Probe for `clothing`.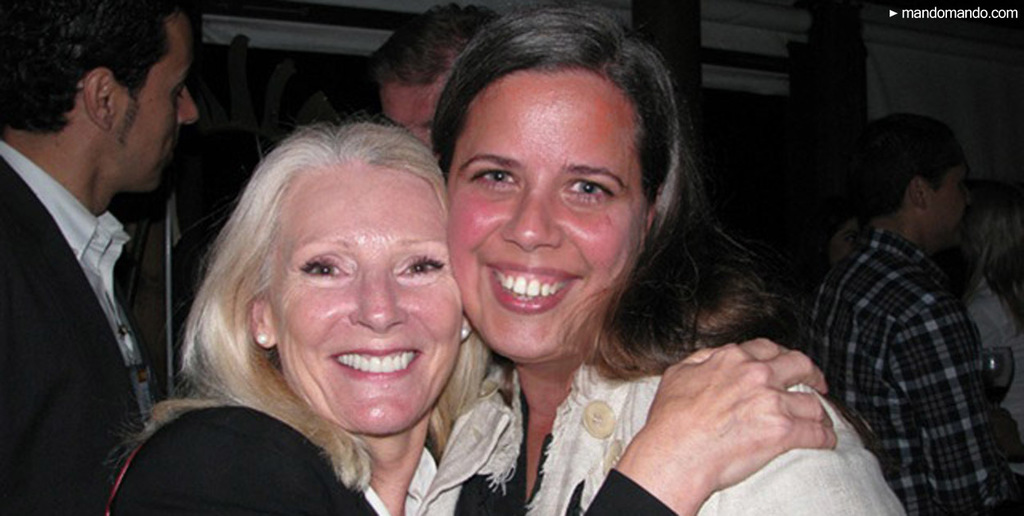
Probe result: bbox=[2, 127, 182, 515].
